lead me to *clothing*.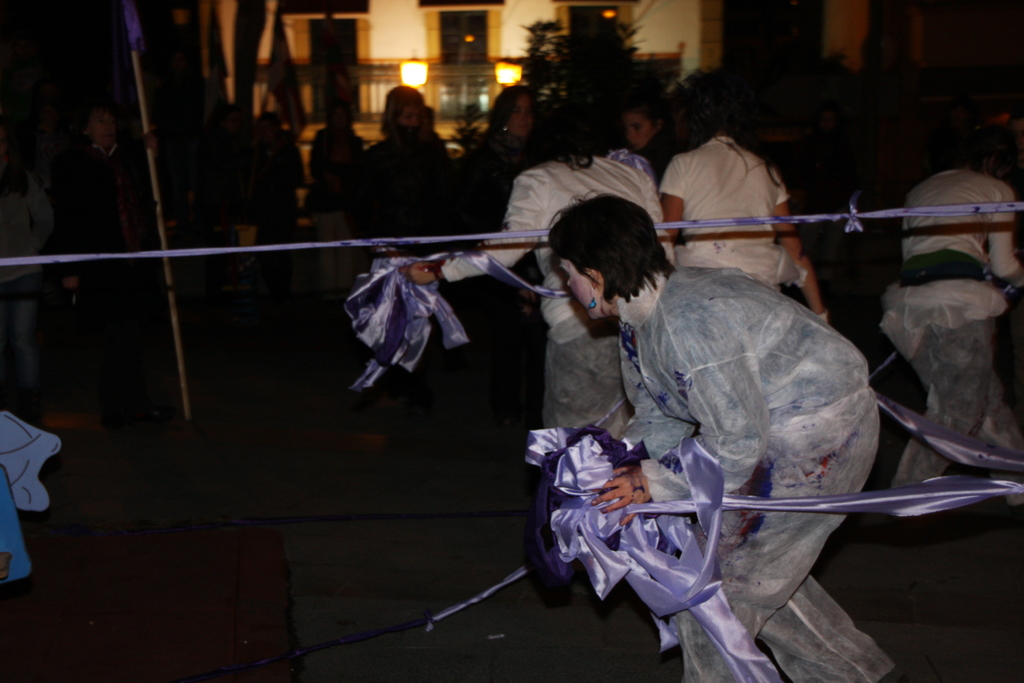
Lead to [883,167,1016,482].
